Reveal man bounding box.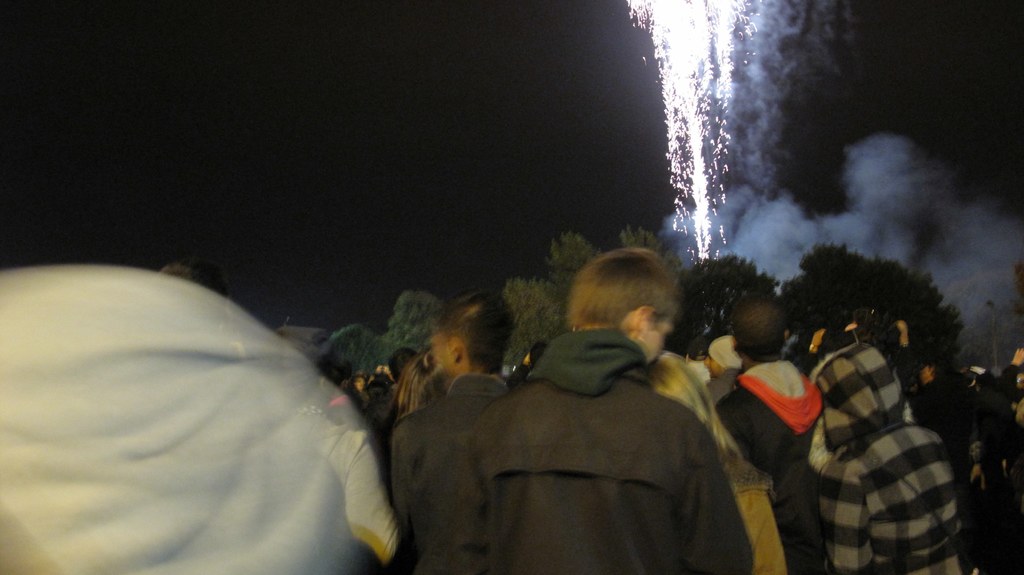
Revealed: box=[811, 345, 984, 574].
